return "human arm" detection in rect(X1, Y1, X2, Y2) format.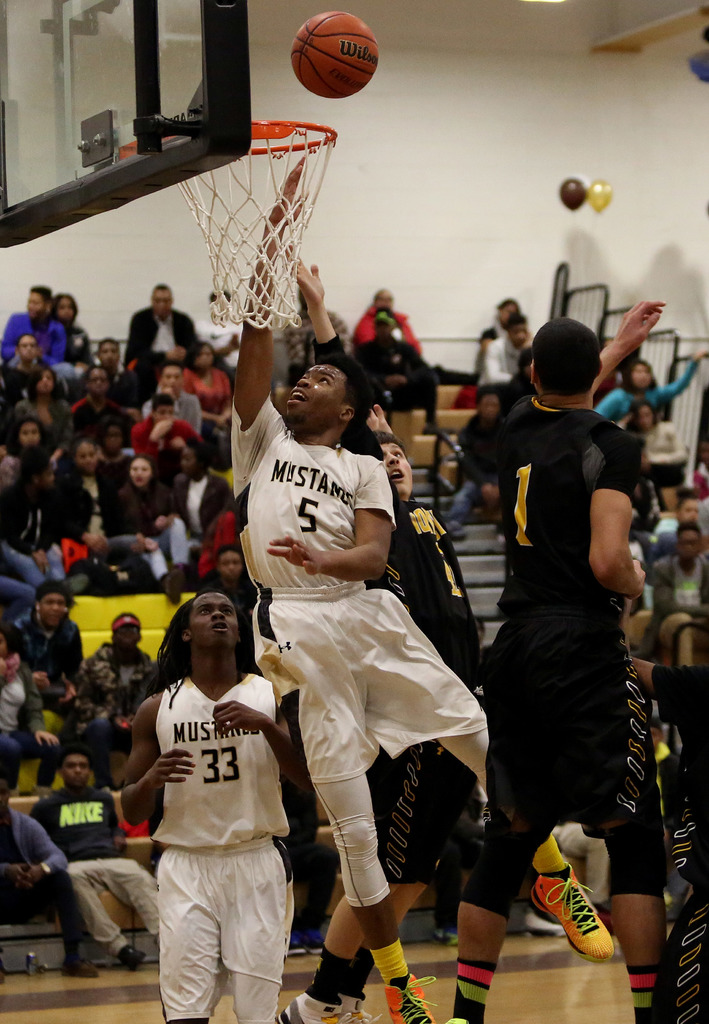
rect(22, 624, 48, 696).
